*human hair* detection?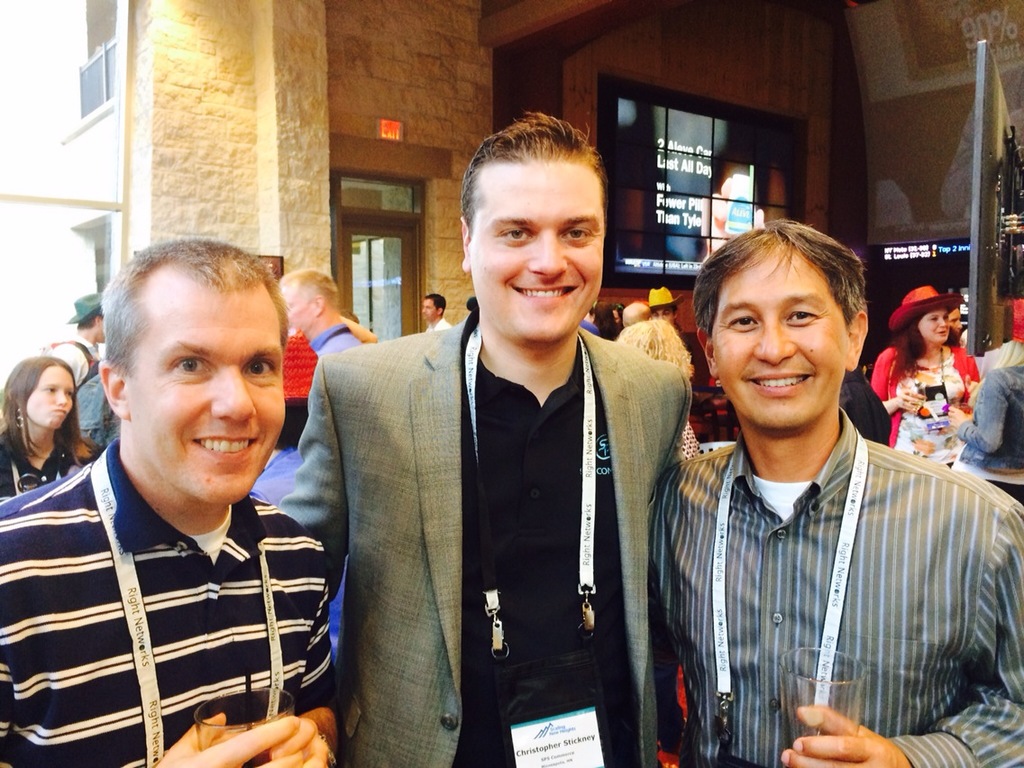
[left=459, top=112, right=608, bottom=237]
